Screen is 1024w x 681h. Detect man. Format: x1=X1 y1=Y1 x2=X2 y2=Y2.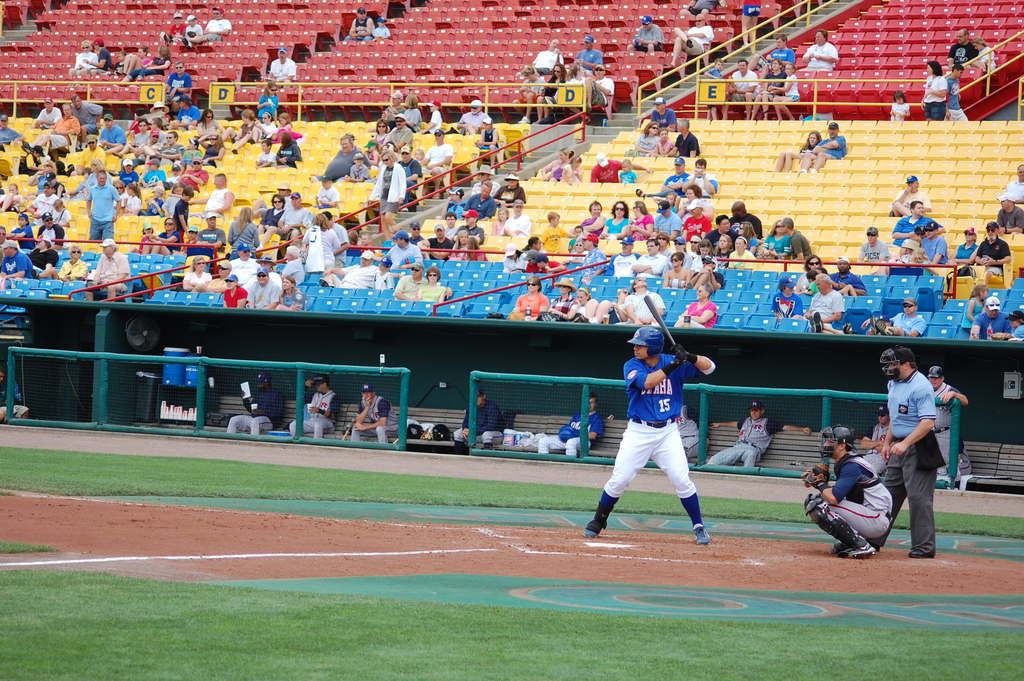
x1=315 y1=250 x2=389 y2=286.
